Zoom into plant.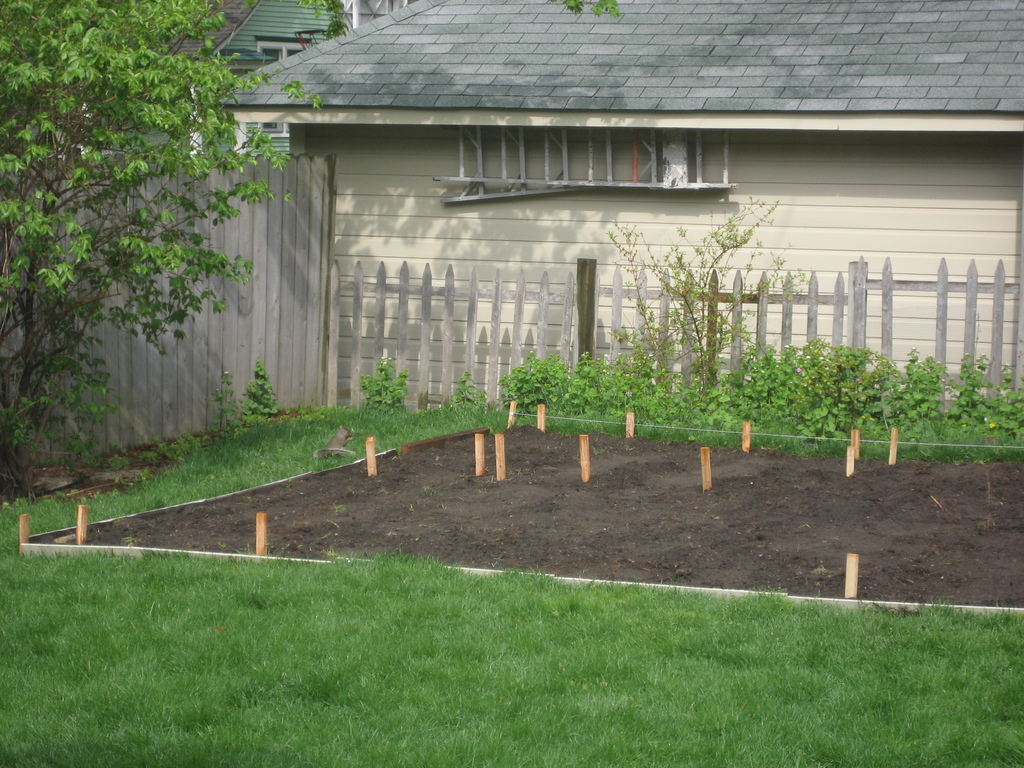
Zoom target: {"left": 212, "top": 374, "right": 243, "bottom": 435}.
